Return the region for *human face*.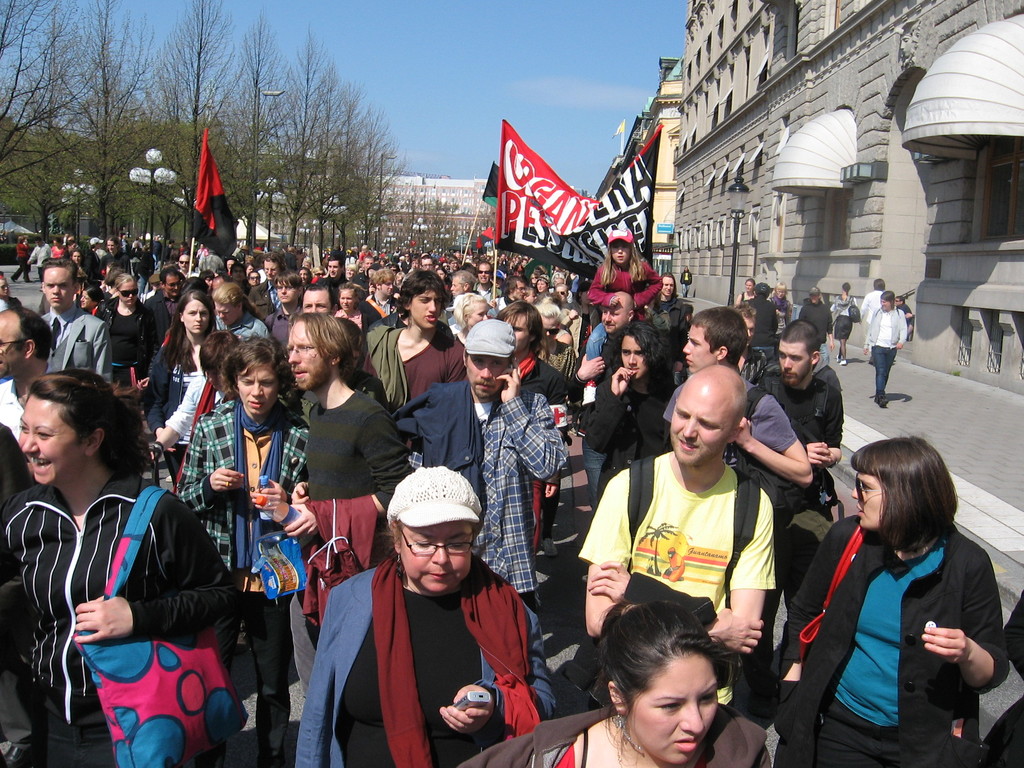
(340,291,356,312).
